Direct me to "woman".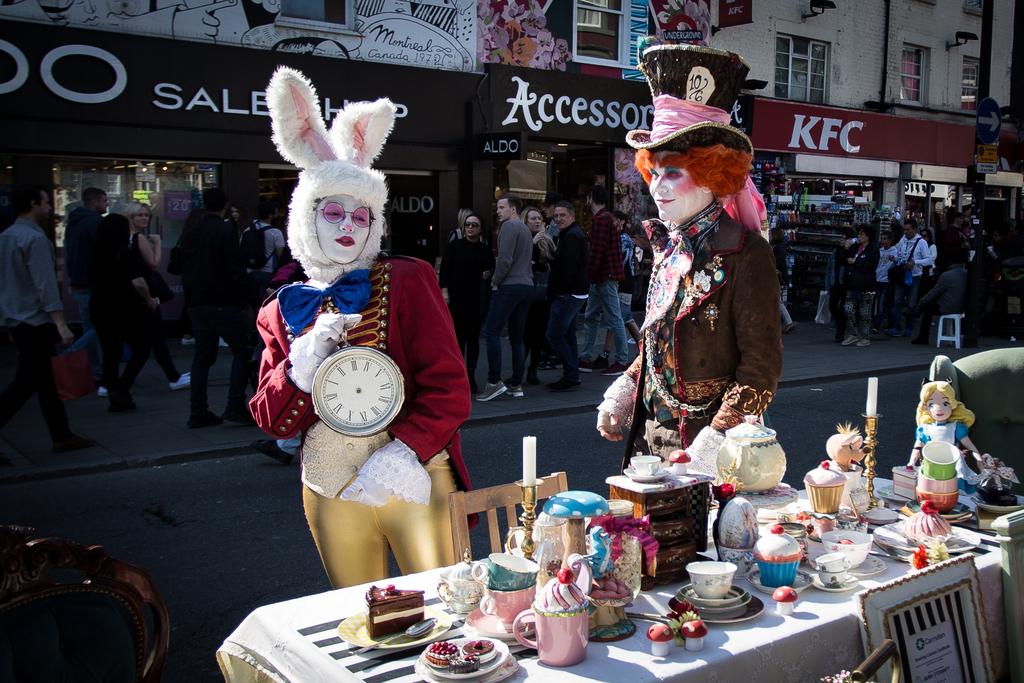
Direction: bbox(518, 201, 554, 381).
